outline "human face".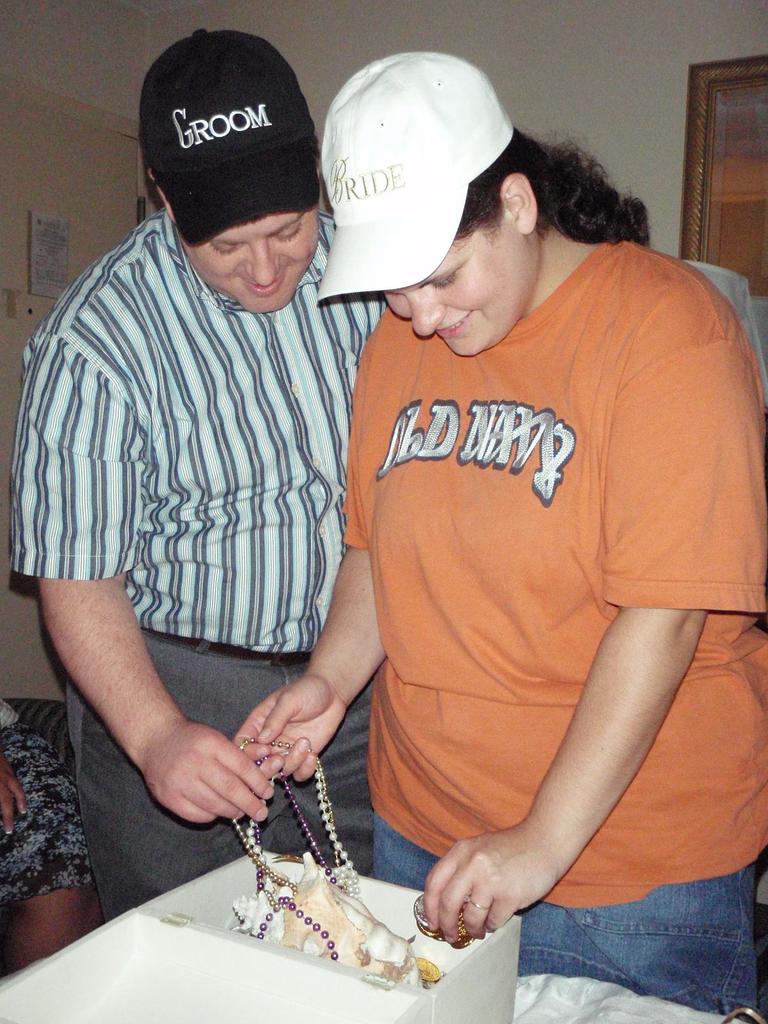
Outline: {"x1": 380, "y1": 230, "x2": 525, "y2": 356}.
